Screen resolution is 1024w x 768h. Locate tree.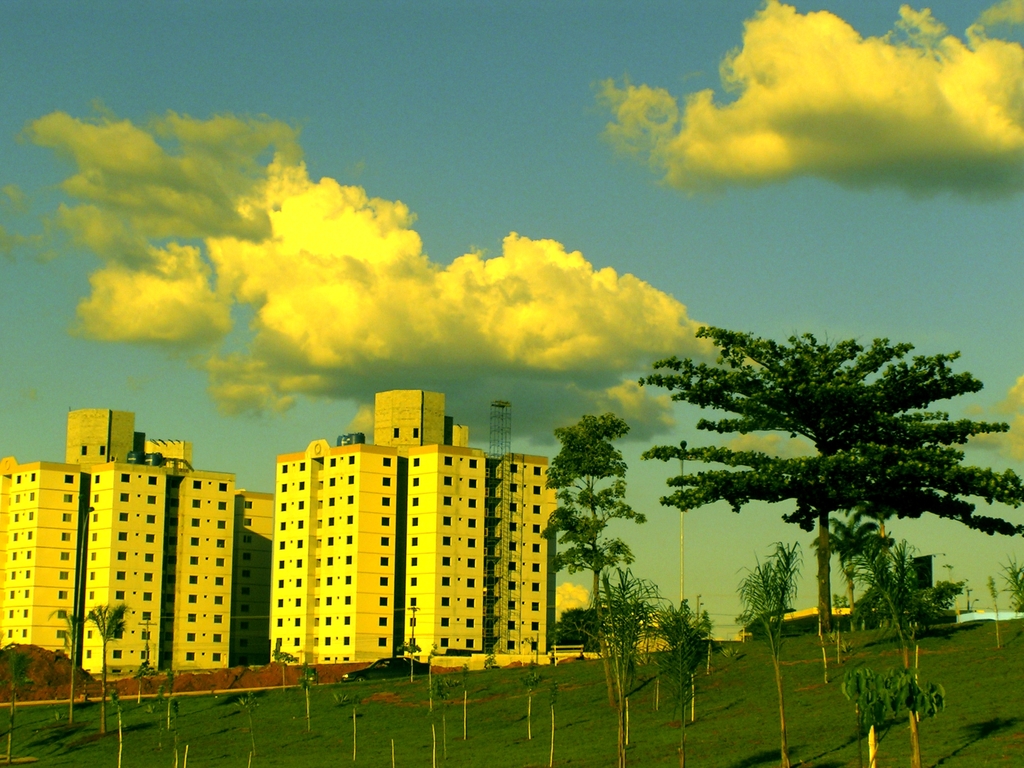
<box>515,669,531,746</box>.
